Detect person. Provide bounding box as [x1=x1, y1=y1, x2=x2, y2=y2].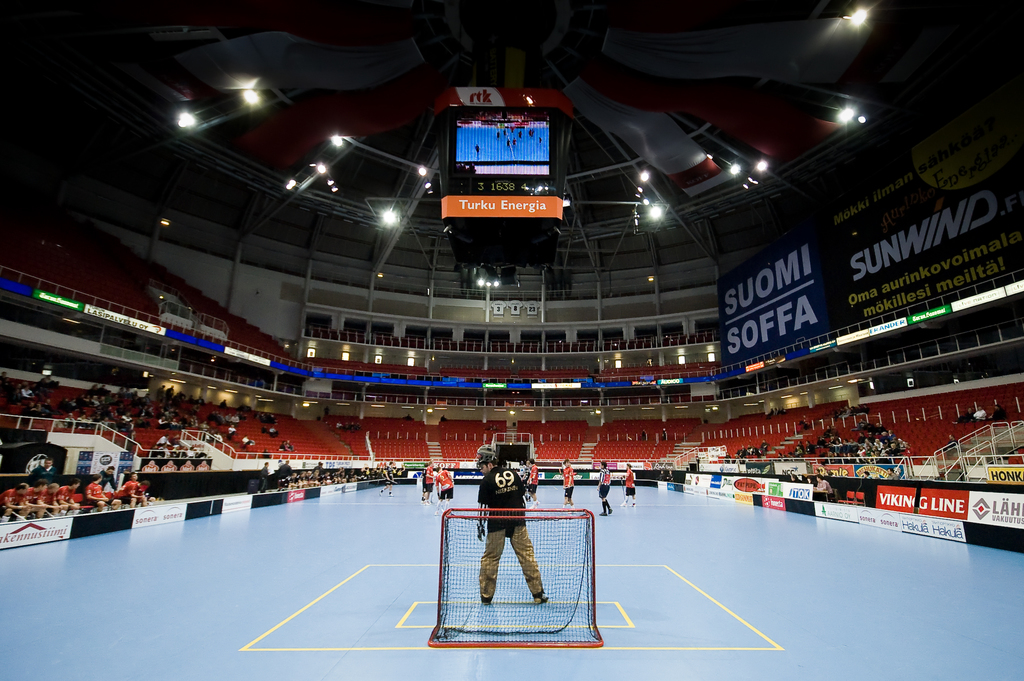
[x1=598, y1=461, x2=609, y2=520].
